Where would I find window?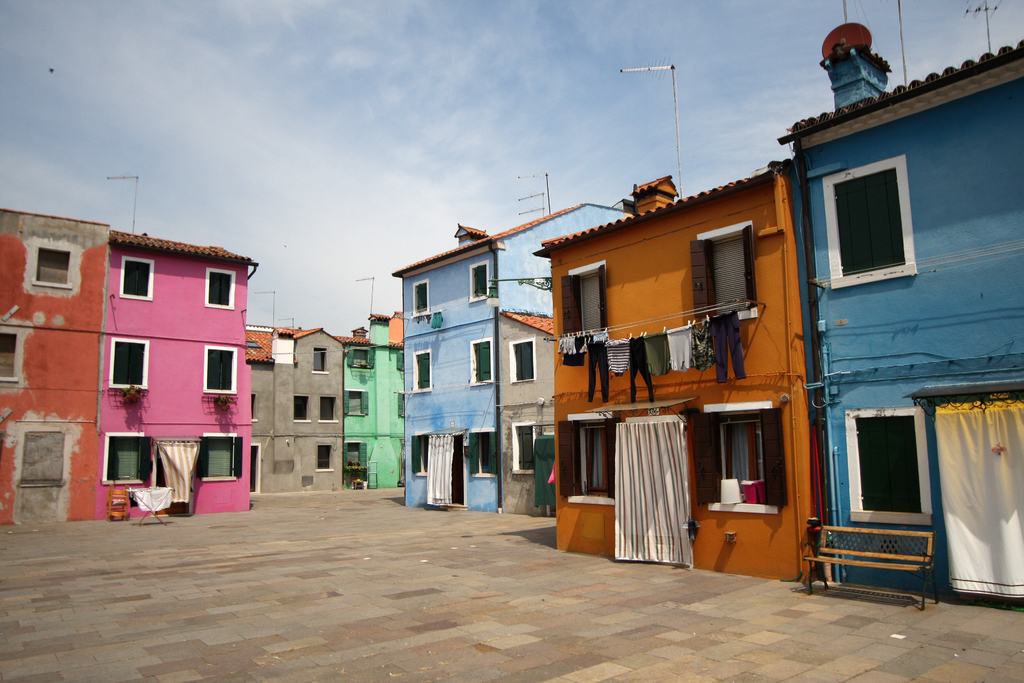
At (x1=252, y1=390, x2=257, y2=422).
